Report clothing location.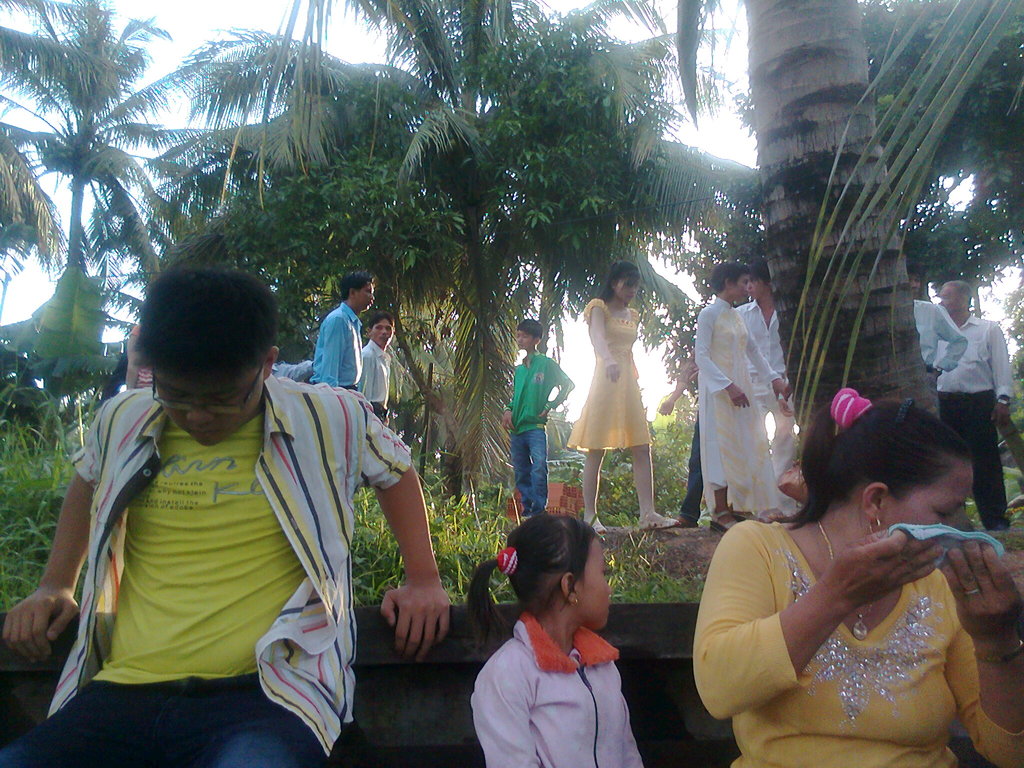
Report: 690/521/1023/767.
